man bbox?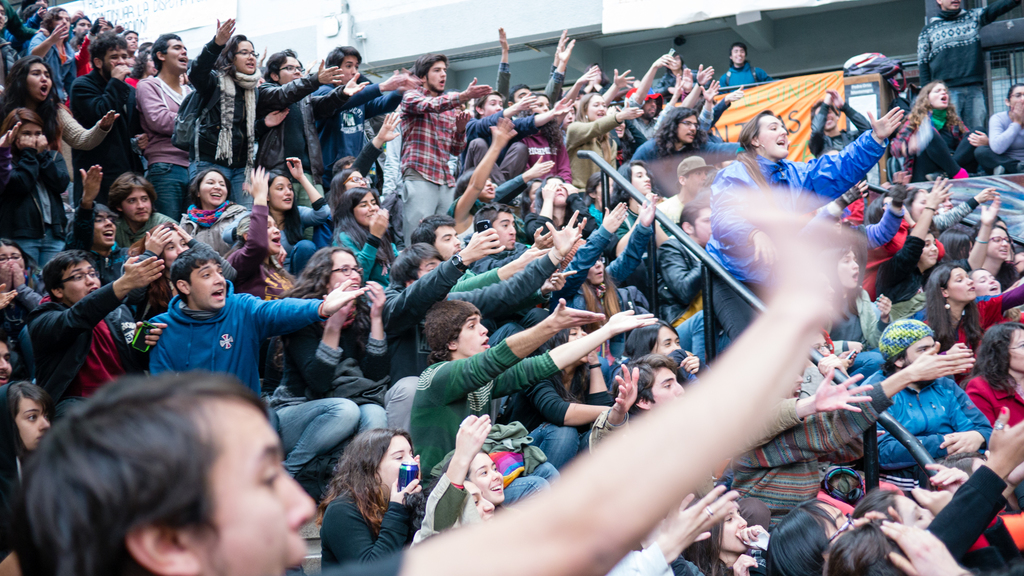
(0,335,14,398)
